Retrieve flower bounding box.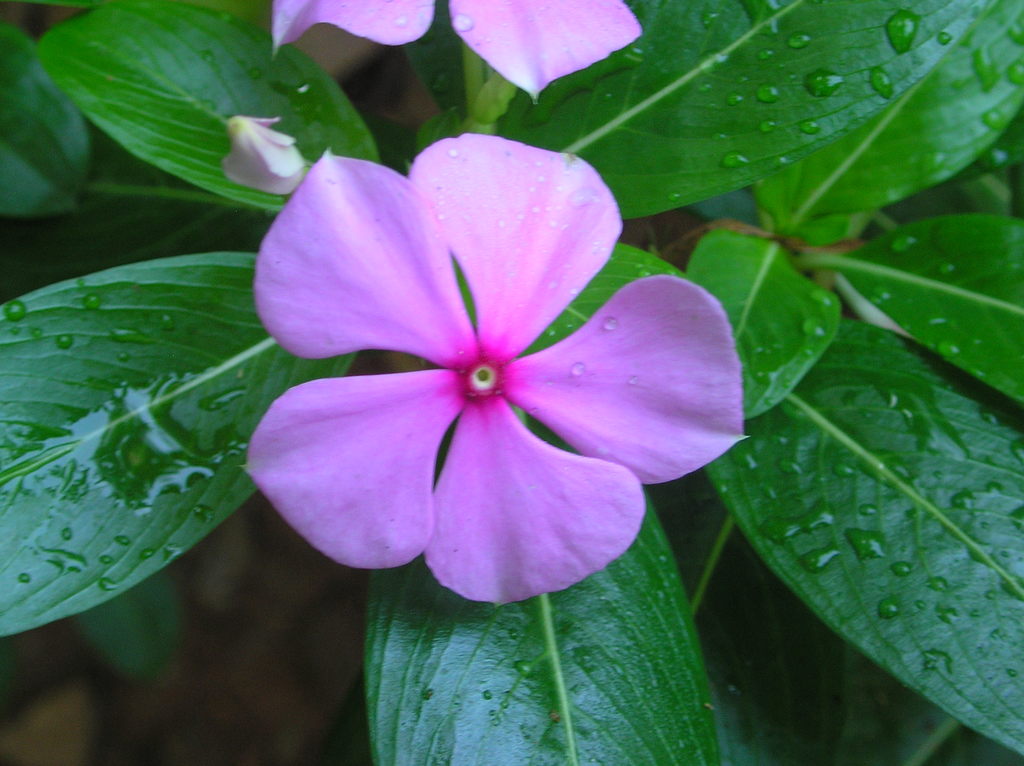
Bounding box: 225:122:747:624.
